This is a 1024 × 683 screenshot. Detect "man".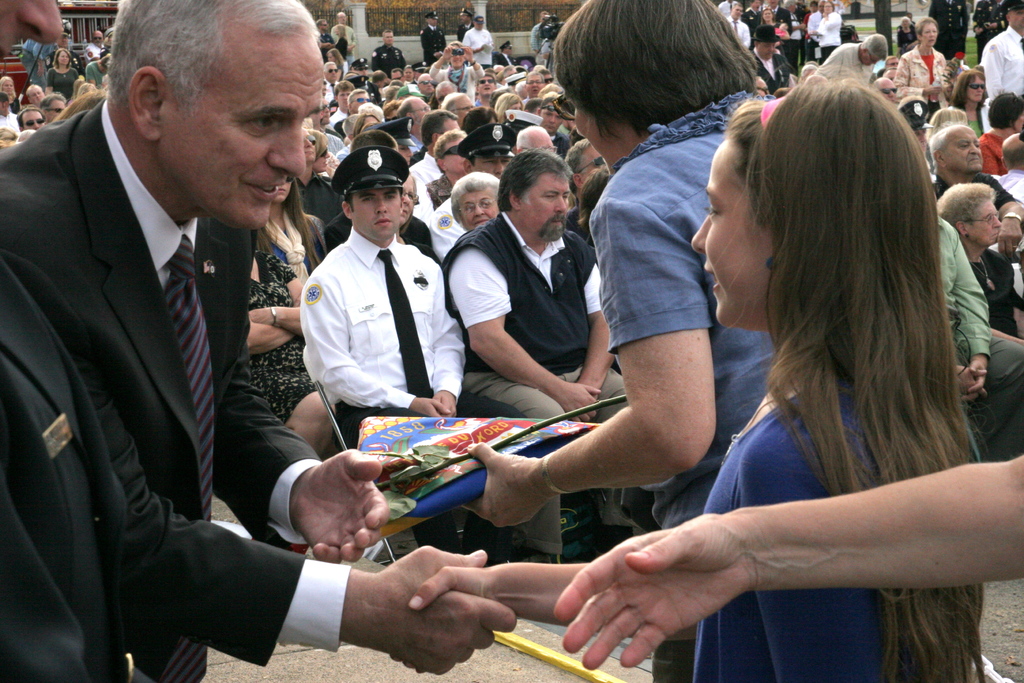
{"x1": 410, "y1": 106, "x2": 461, "y2": 186}.
